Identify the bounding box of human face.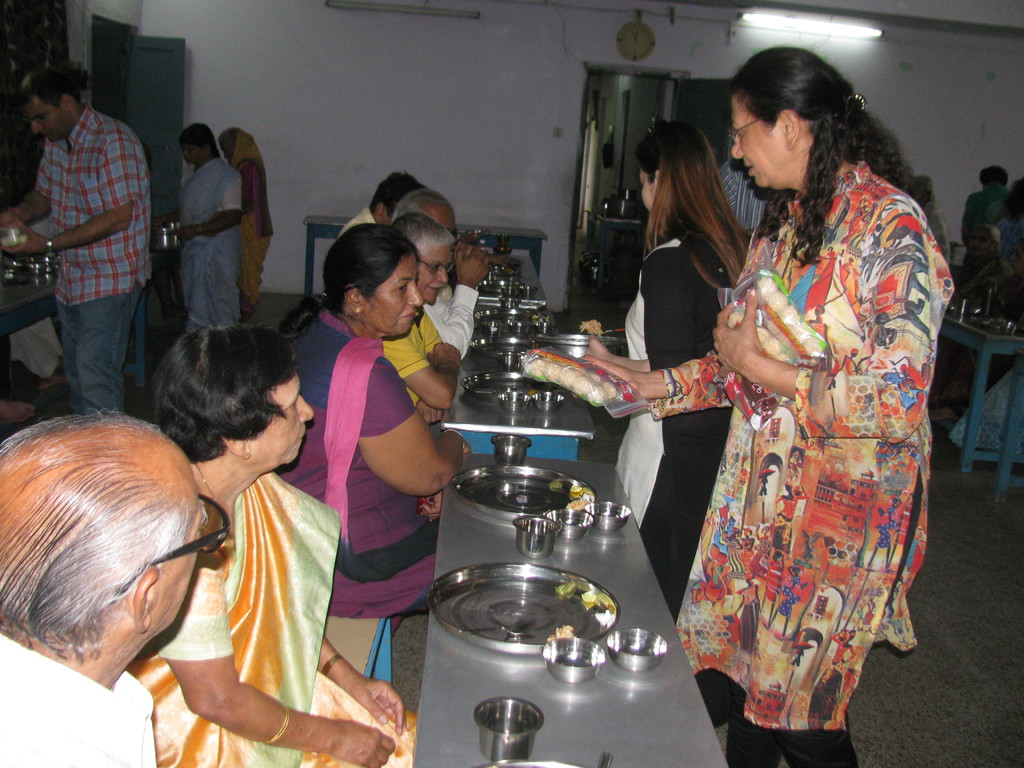
box(434, 207, 458, 236).
